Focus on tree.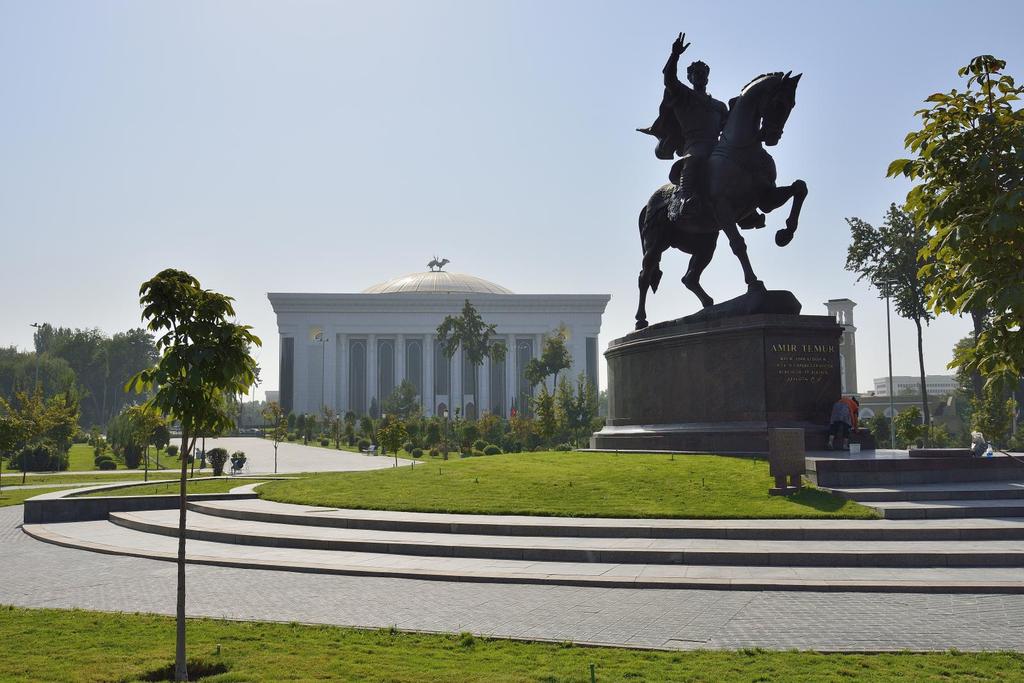
Focused at l=425, t=300, r=503, b=452.
